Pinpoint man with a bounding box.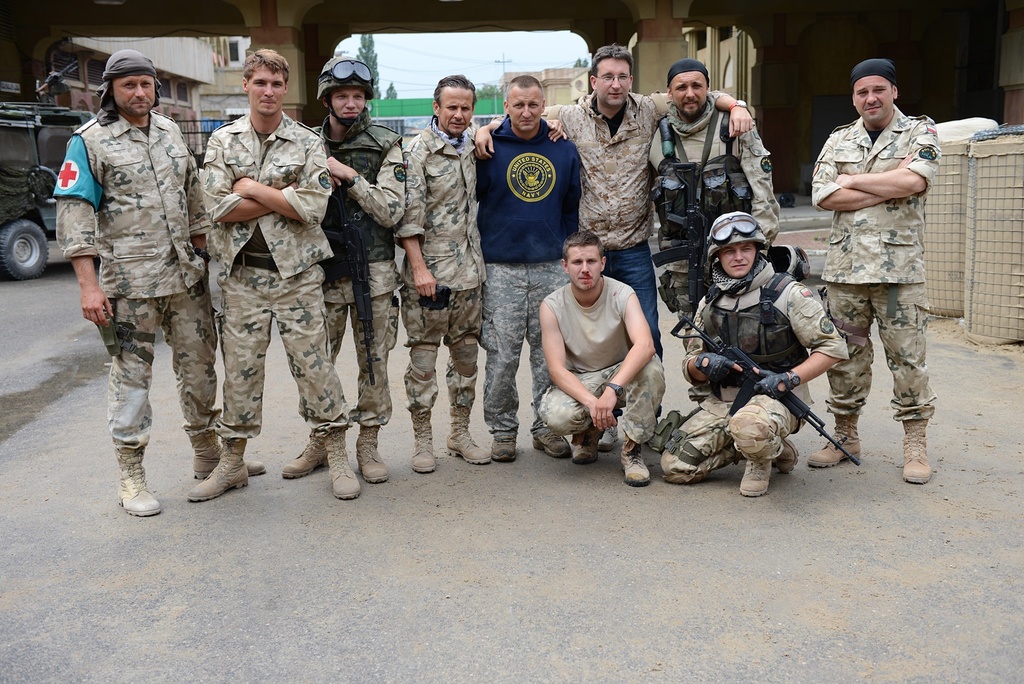
l=186, t=47, r=361, b=503.
